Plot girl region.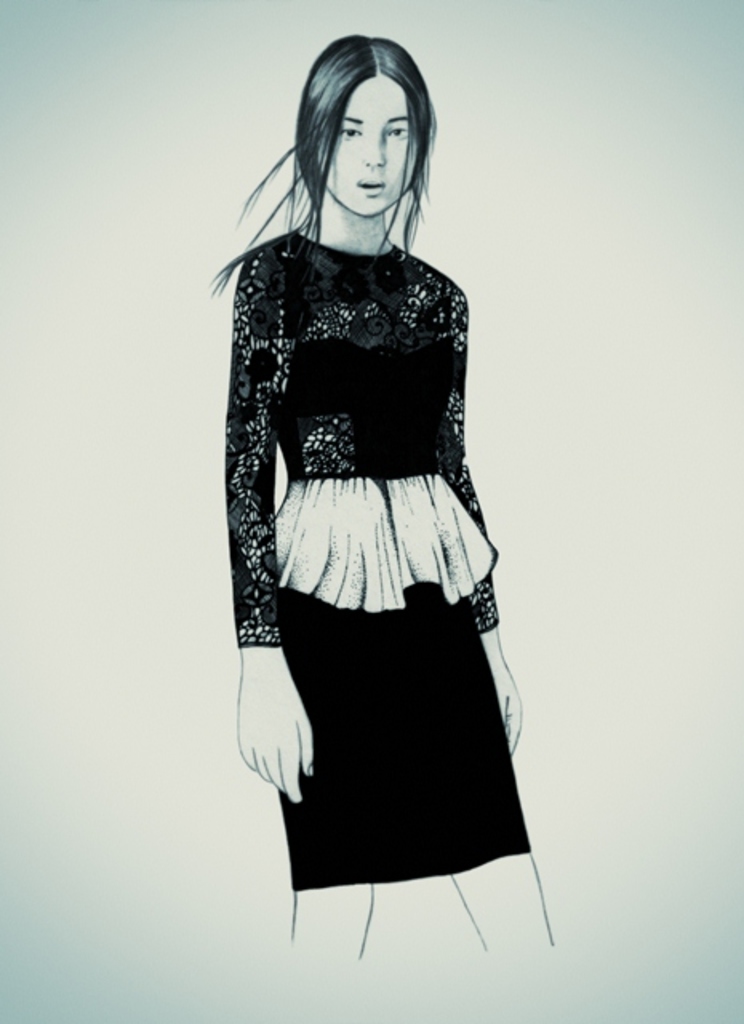
Plotted at <box>214,37,555,960</box>.
